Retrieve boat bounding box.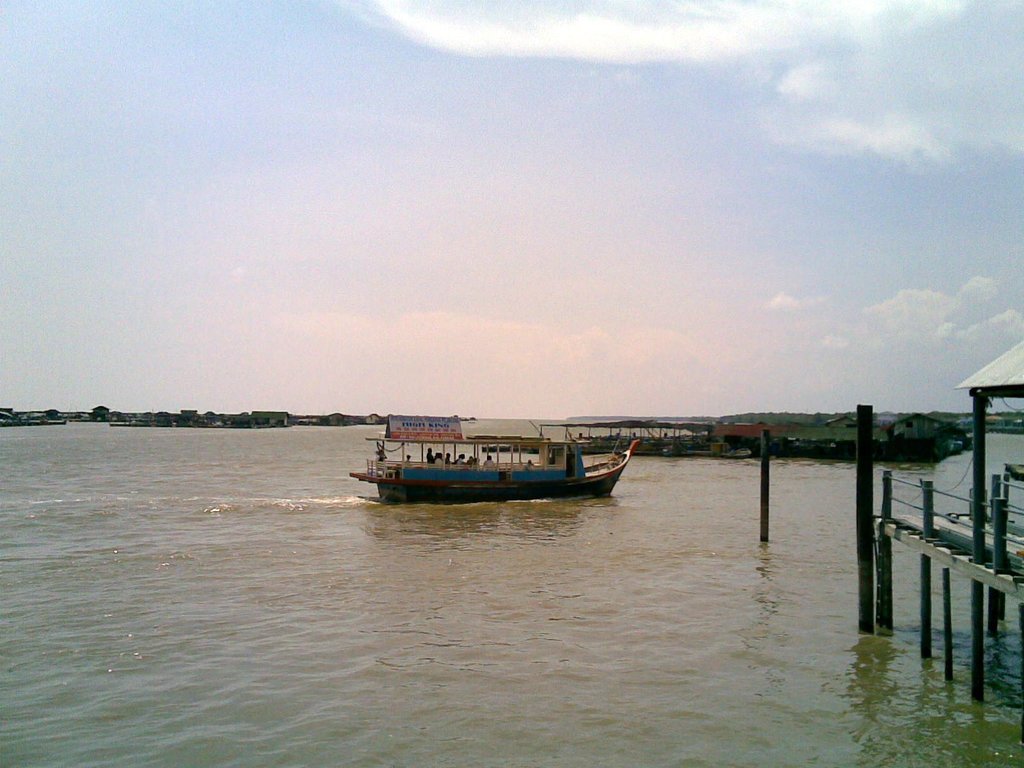
Bounding box: [x1=534, y1=416, x2=746, y2=465].
